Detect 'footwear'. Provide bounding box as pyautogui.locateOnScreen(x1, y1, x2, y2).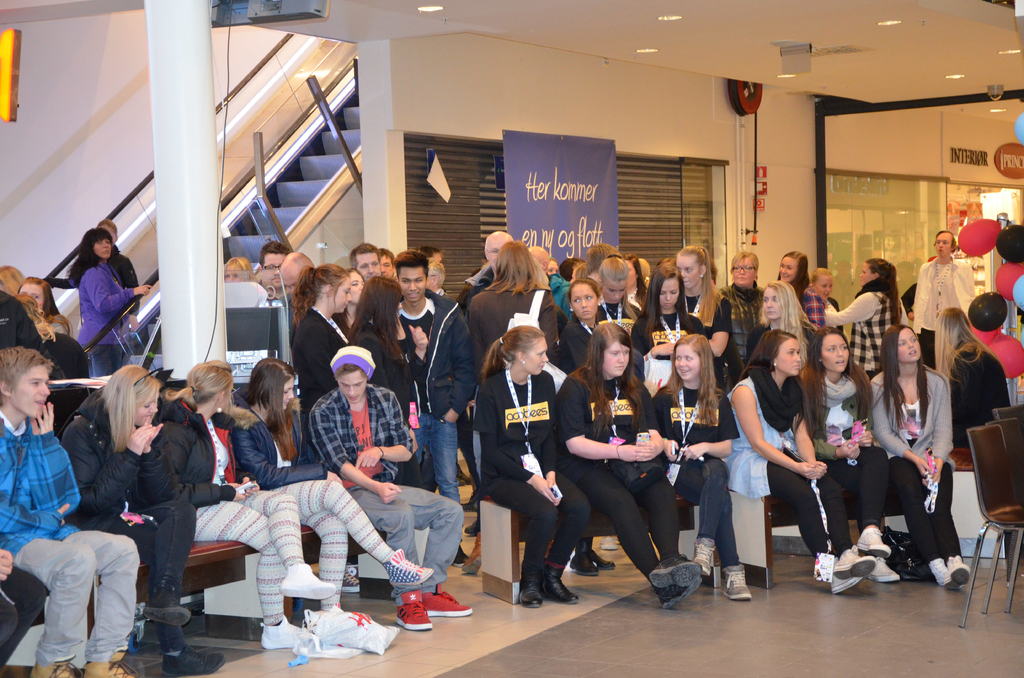
pyautogui.locateOnScreen(31, 663, 85, 677).
